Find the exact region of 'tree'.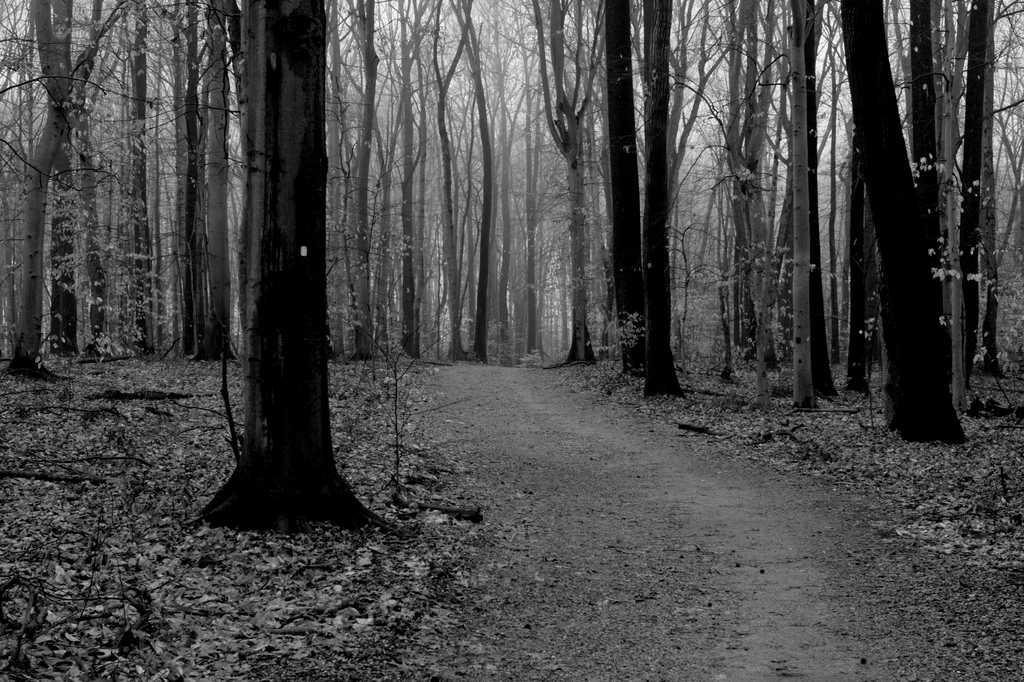
Exact region: x1=643, y1=0, x2=684, y2=400.
